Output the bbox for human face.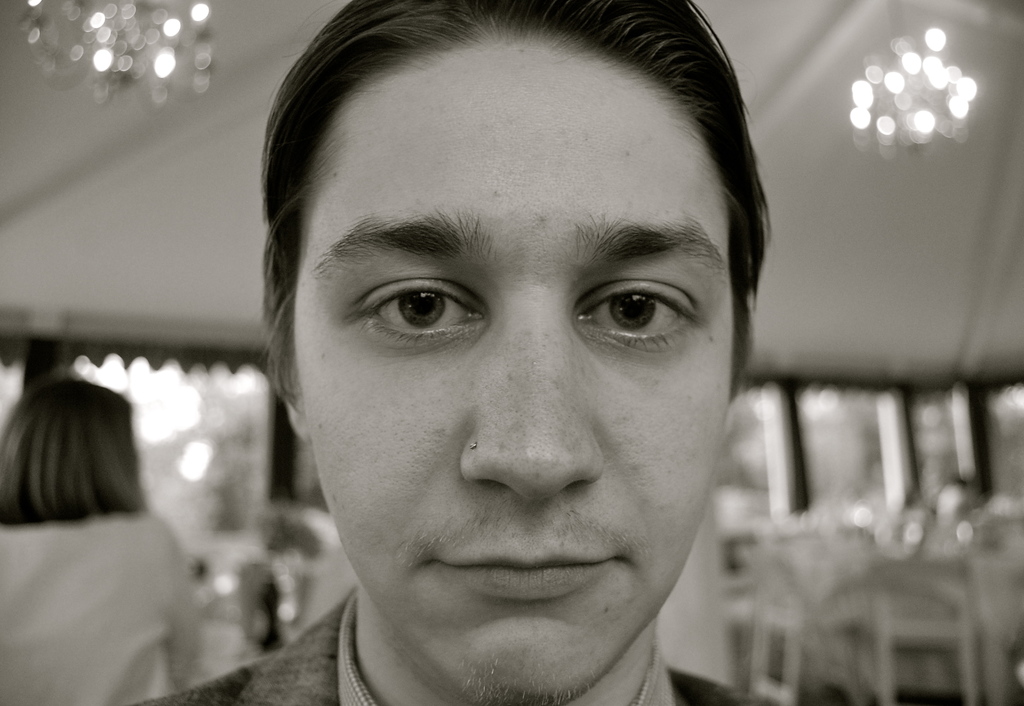
left=296, top=27, right=737, bottom=705.
